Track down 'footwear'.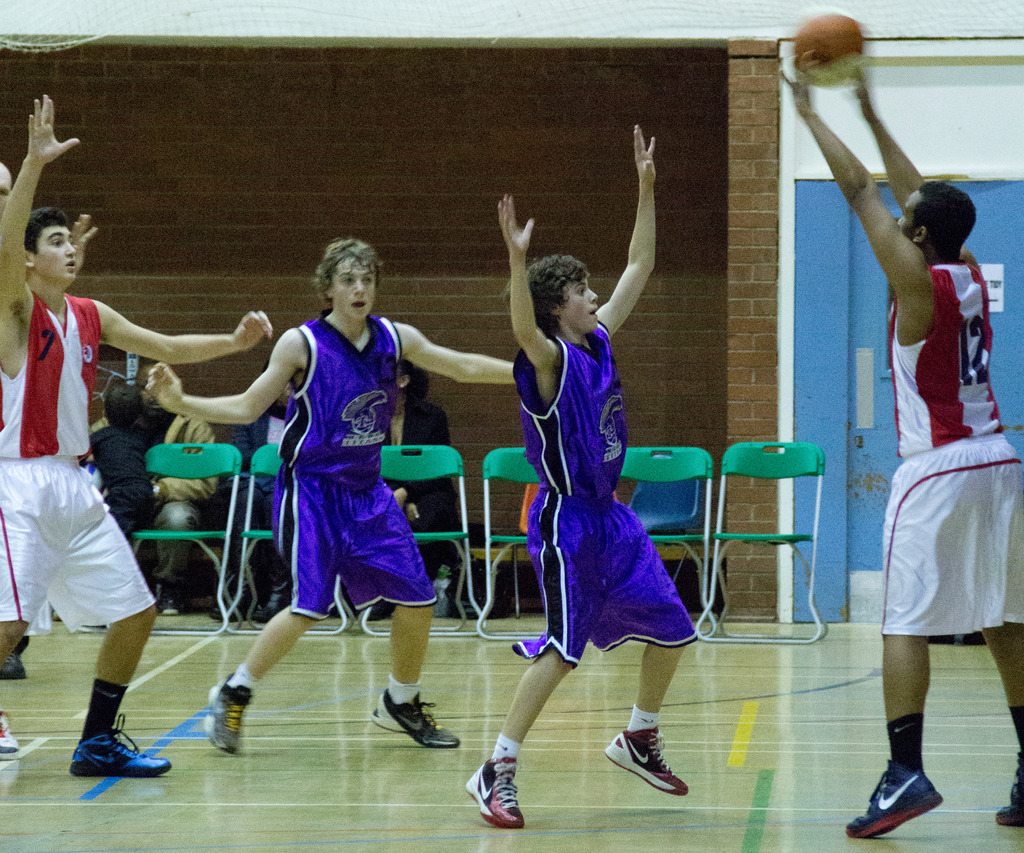
Tracked to 161,585,180,616.
